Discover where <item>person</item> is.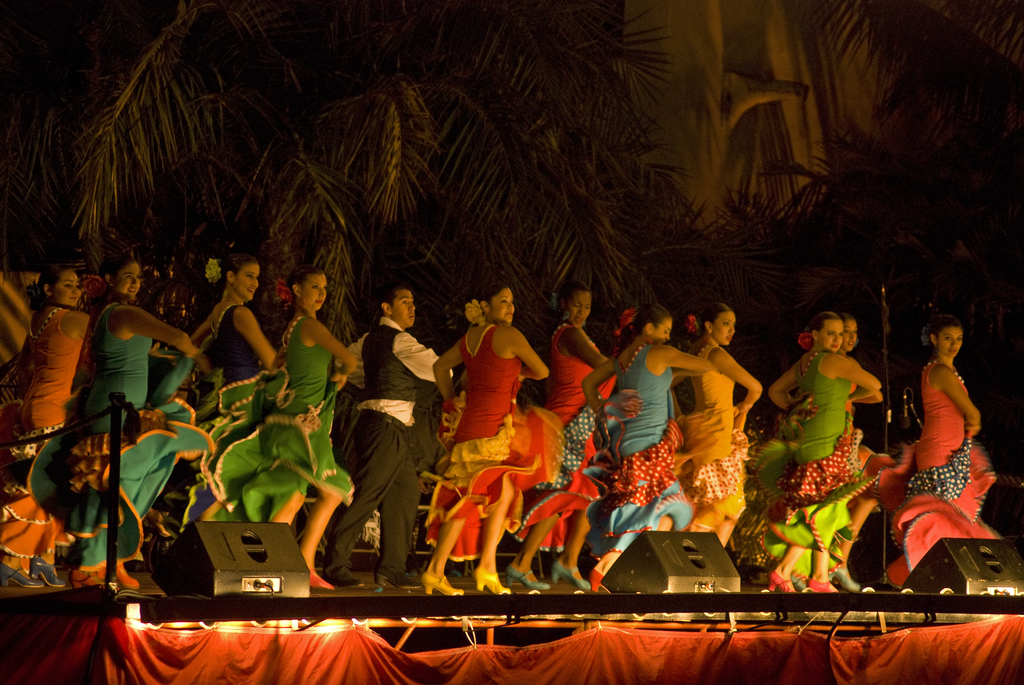
Discovered at (x1=33, y1=248, x2=207, y2=594).
